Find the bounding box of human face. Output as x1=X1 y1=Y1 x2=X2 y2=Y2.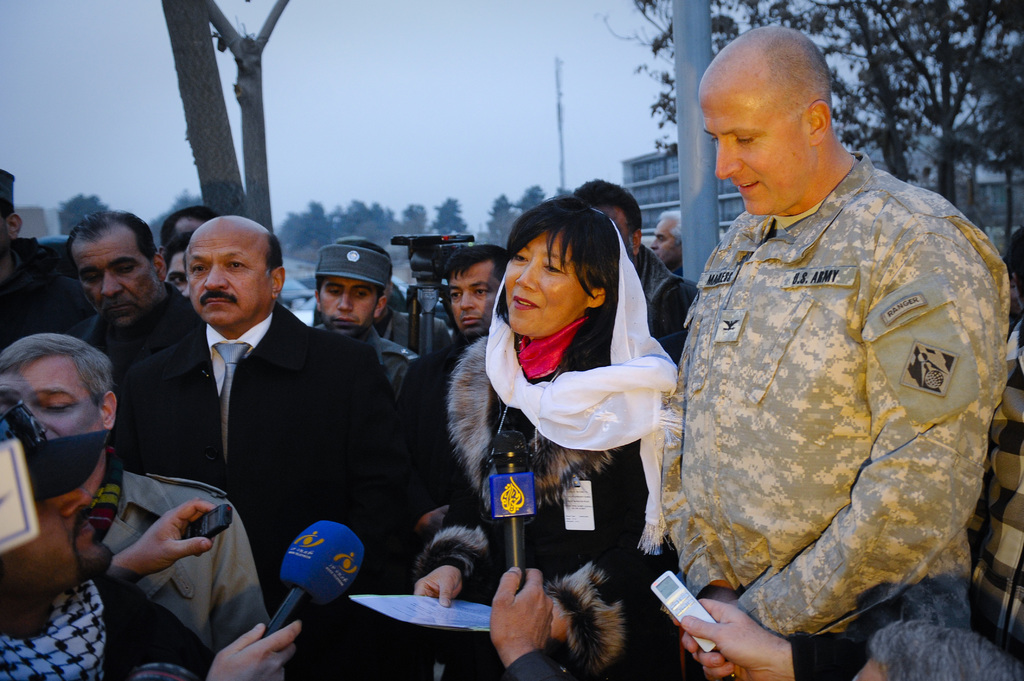
x1=653 y1=215 x2=676 y2=251.
